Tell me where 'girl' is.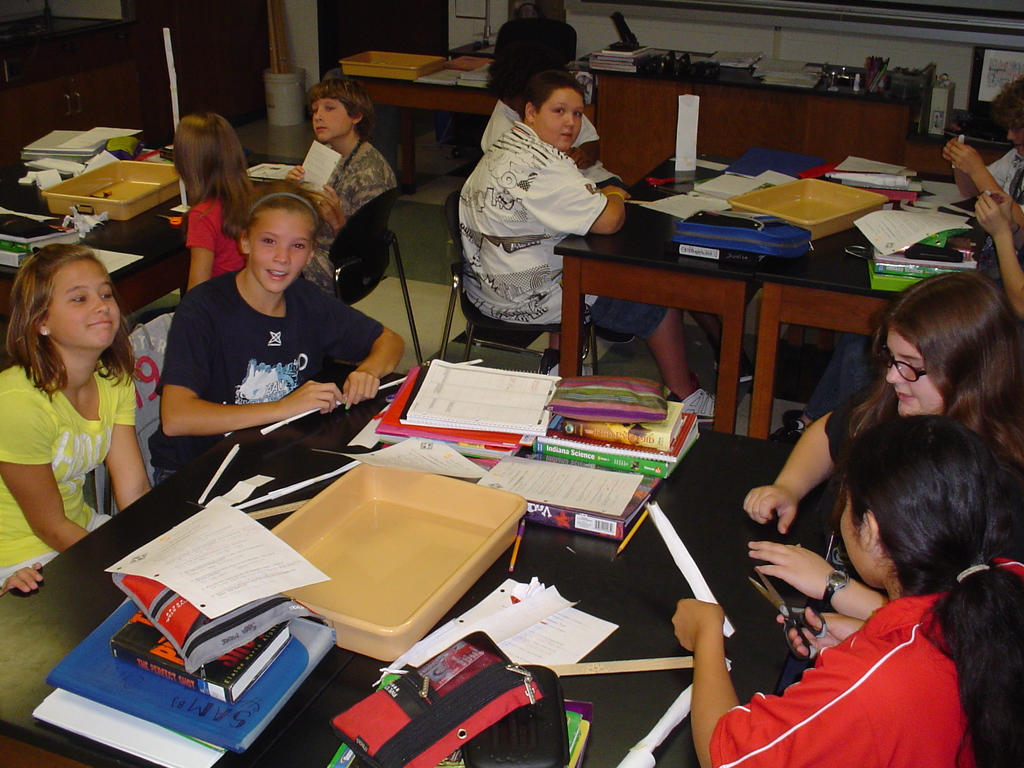
'girl' is at pyautogui.locateOnScreen(746, 270, 1023, 529).
